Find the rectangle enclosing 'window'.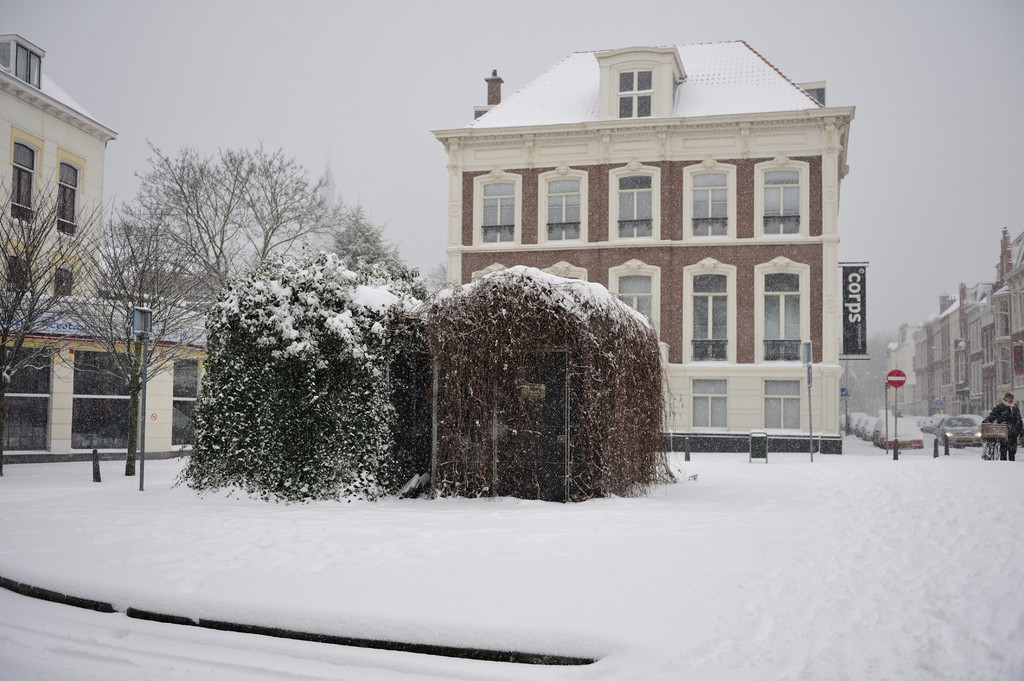
(754,264,820,371).
